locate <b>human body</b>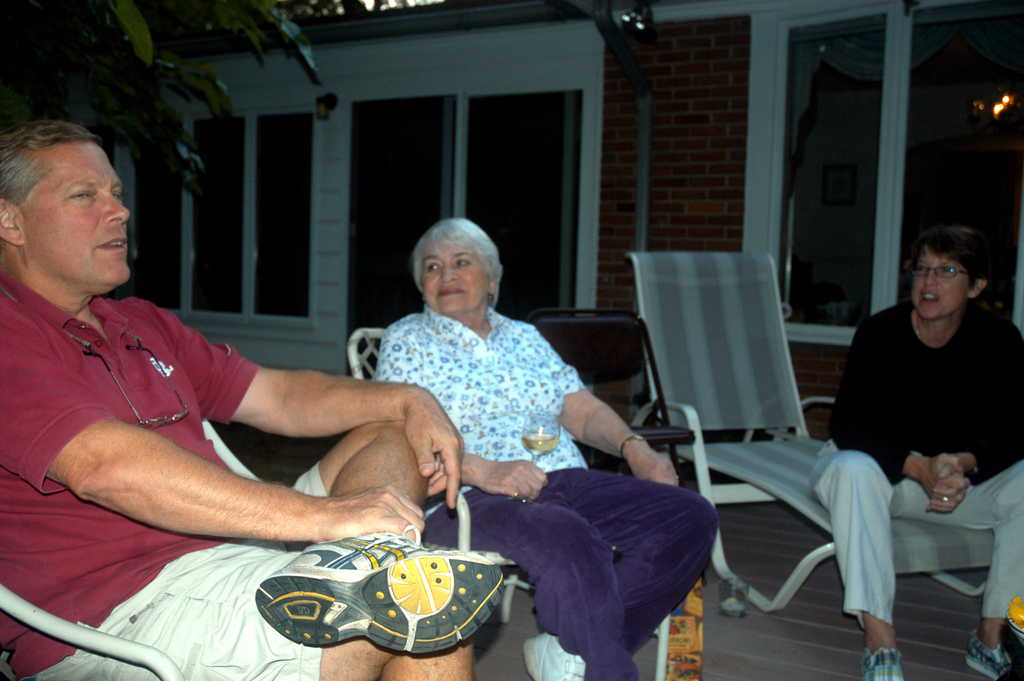
[0, 113, 508, 680]
